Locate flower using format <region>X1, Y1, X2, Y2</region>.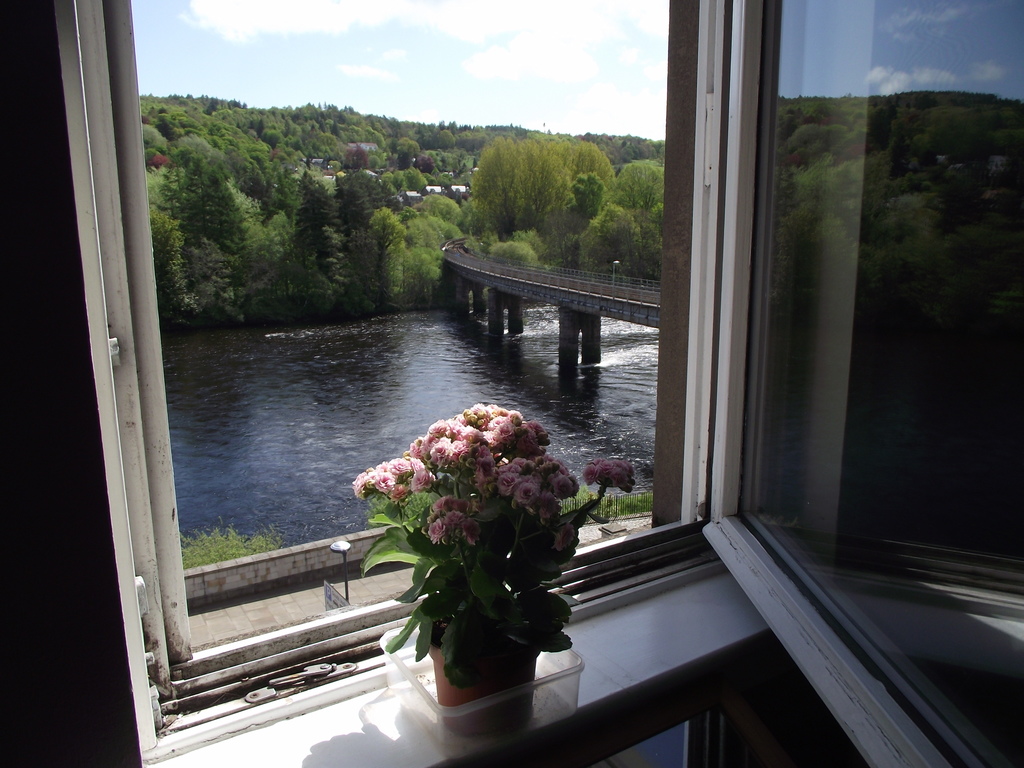
<region>513, 484, 539, 504</region>.
